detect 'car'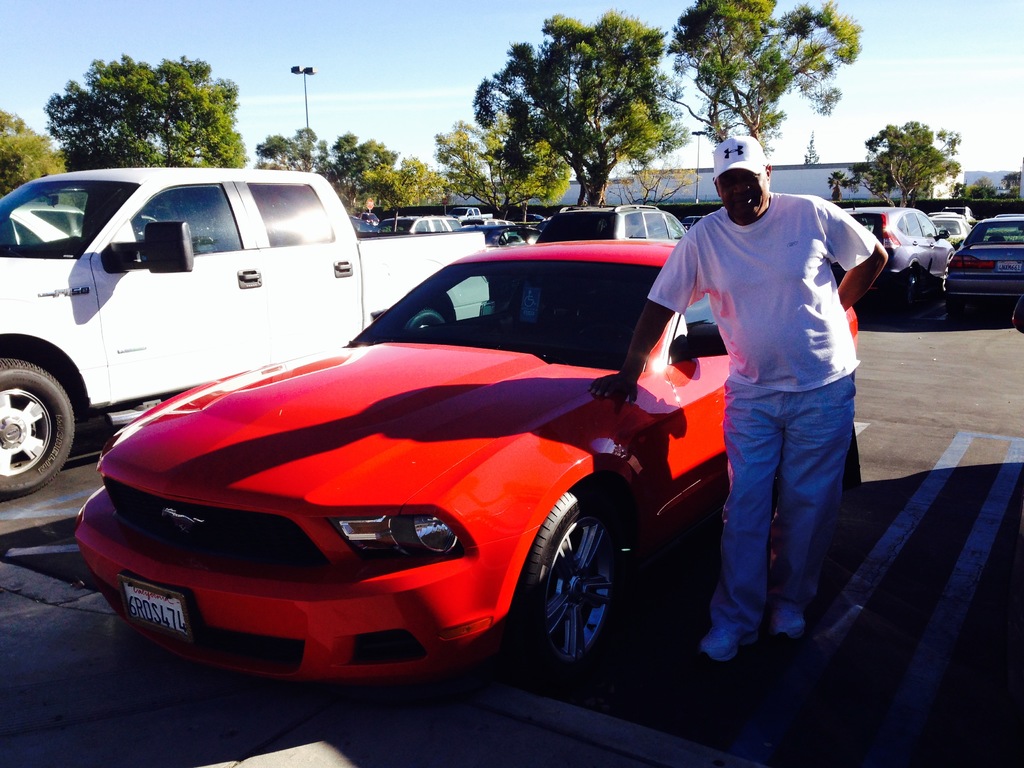
x1=925 y1=211 x2=963 y2=221
